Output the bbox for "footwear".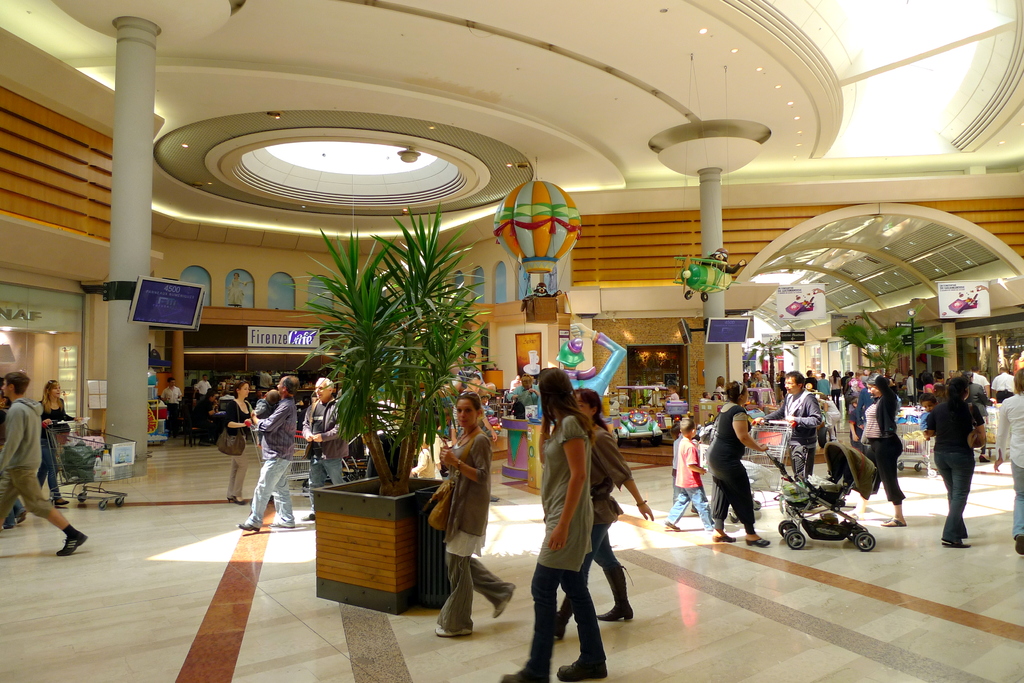
[57, 532, 89, 558].
